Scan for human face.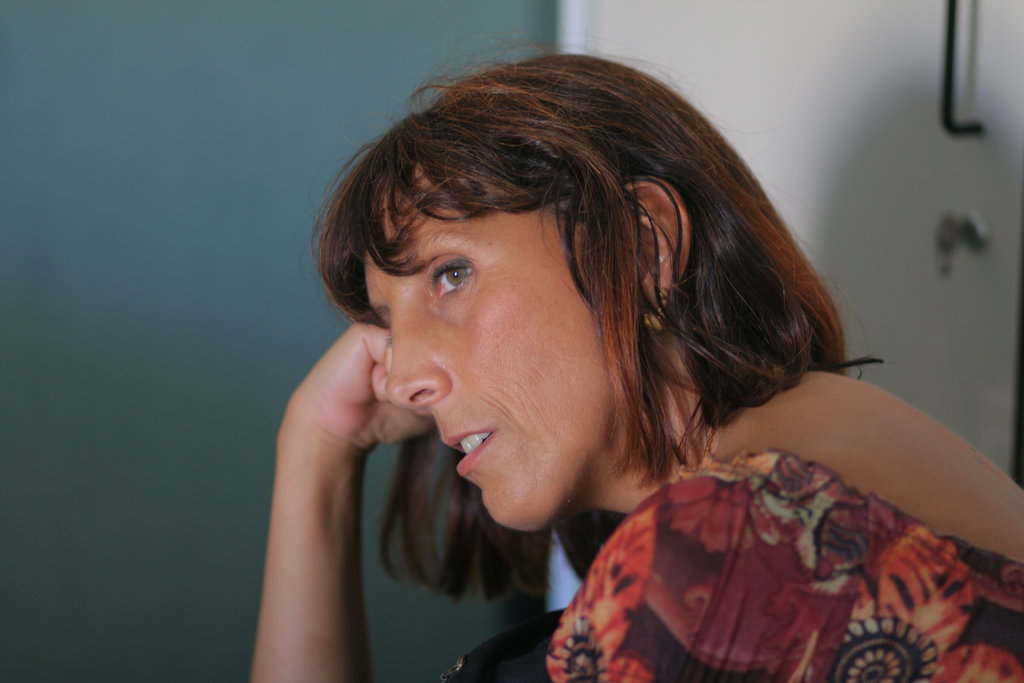
Scan result: 366/161/644/530.
